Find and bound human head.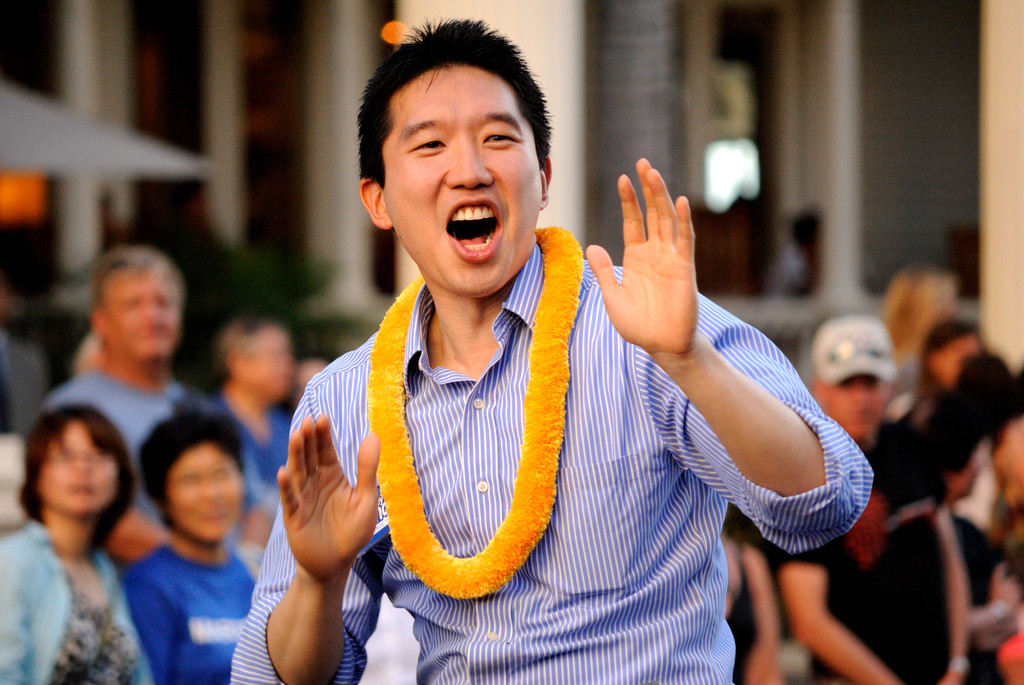
Bound: (812,310,892,442).
